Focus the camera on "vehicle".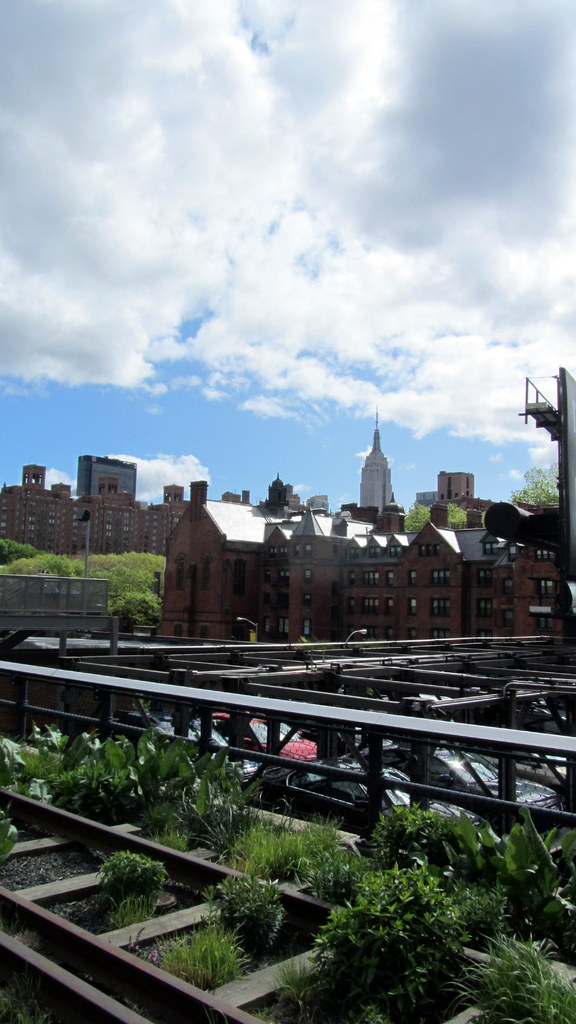
Focus region: left=256, top=751, right=480, bottom=838.
